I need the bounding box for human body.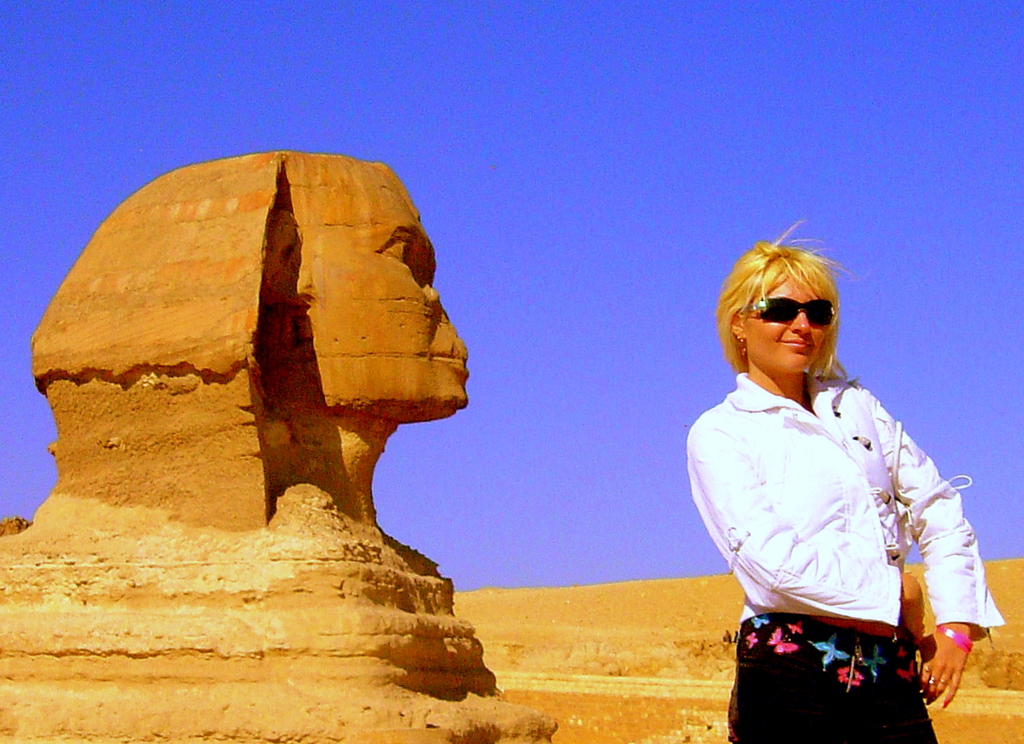
Here it is: bbox(684, 237, 1009, 741).
